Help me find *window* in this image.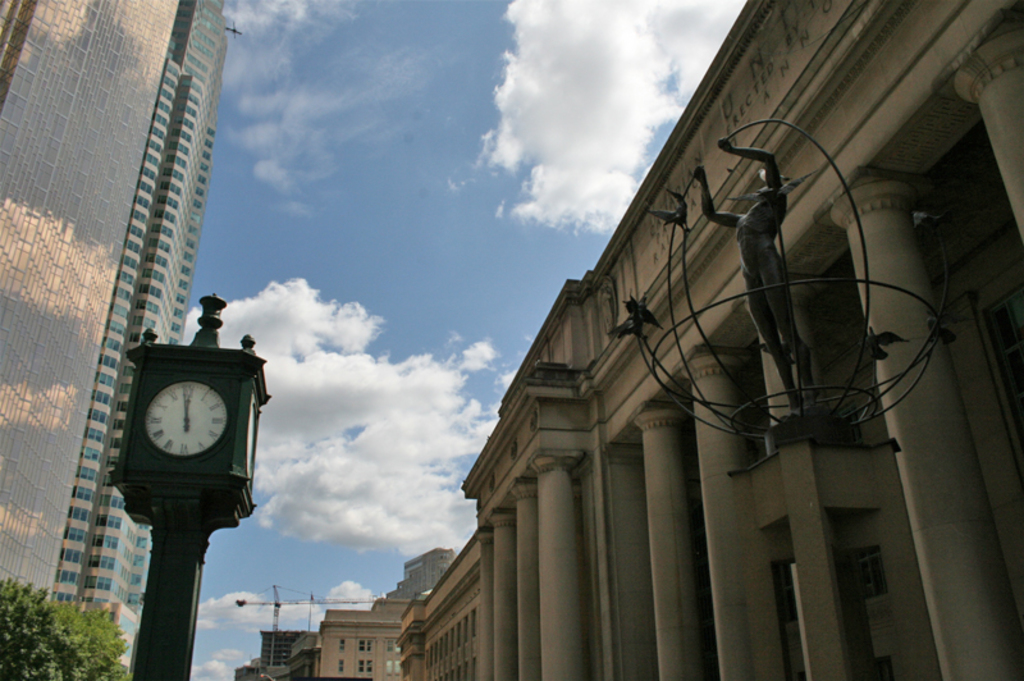
Found it: x1=358, y1=657, x2=372, y2=680.
